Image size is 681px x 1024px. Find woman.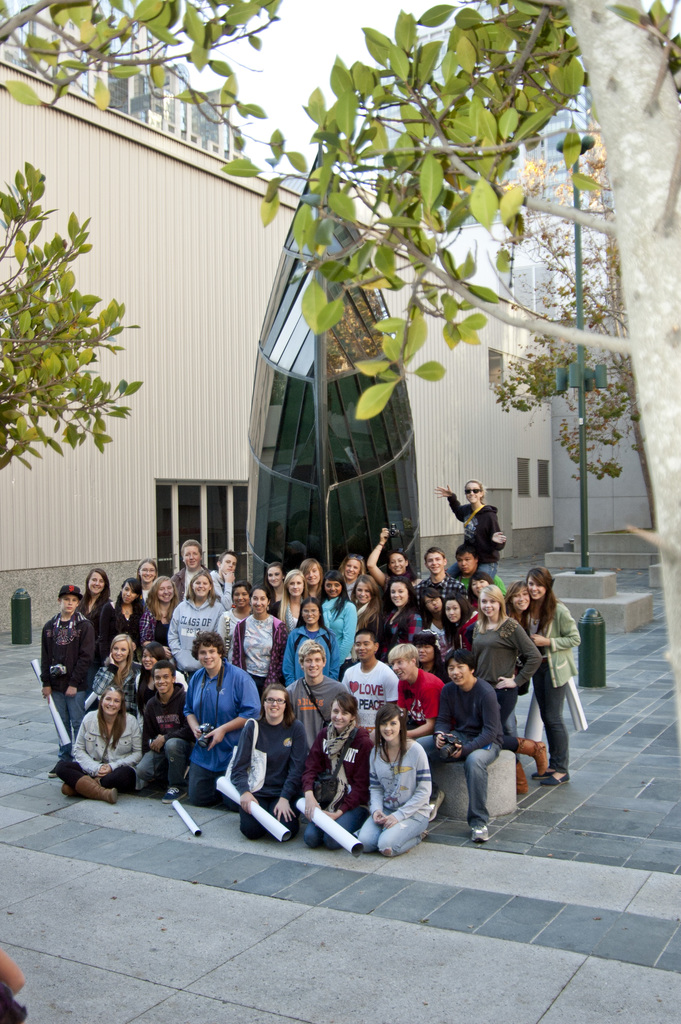
select_region(170, 539, 213, 606).
